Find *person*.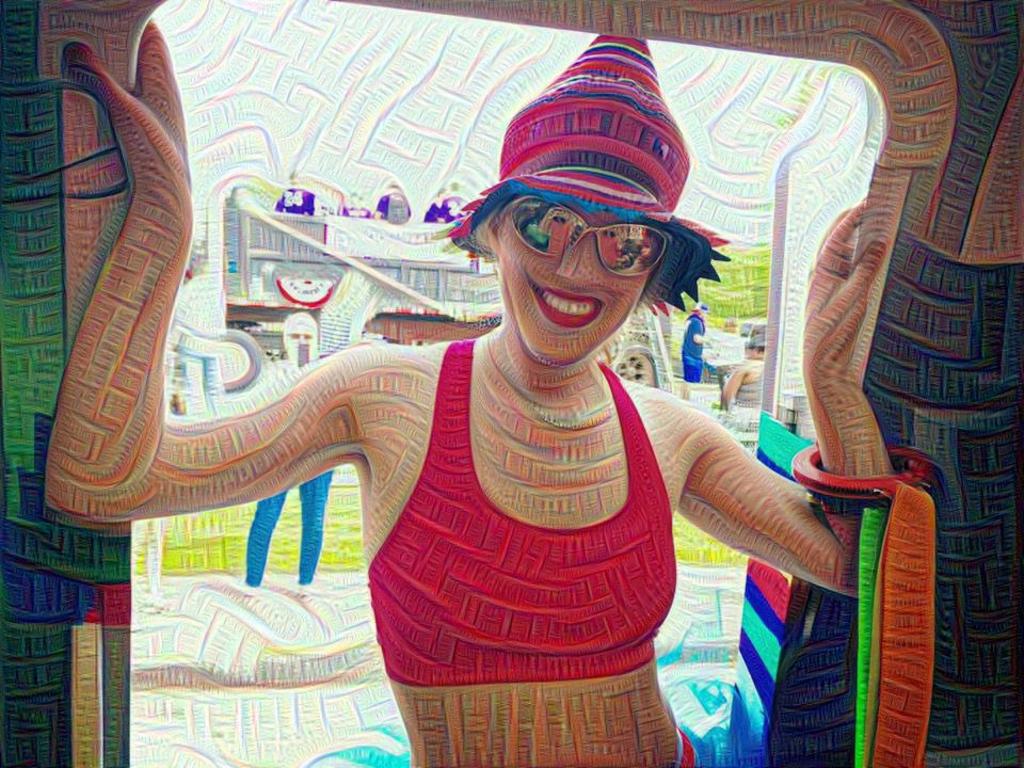
[left=52, top=35, right=892, bottom=767].
